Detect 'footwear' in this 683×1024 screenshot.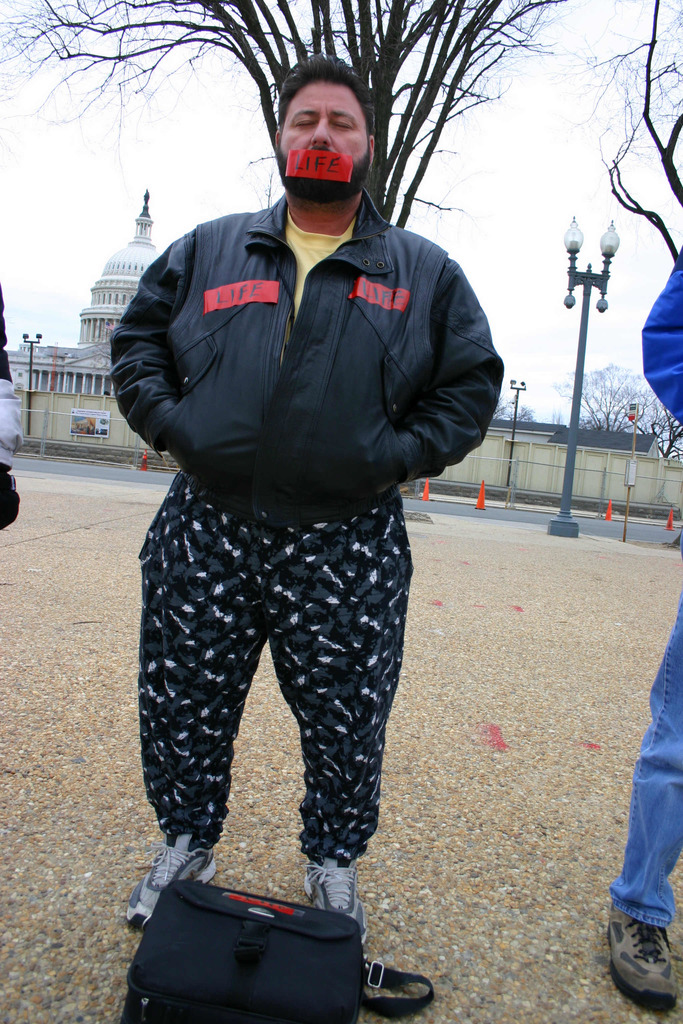
Detection: (left=299, top=856, right=373, bottom=944).
